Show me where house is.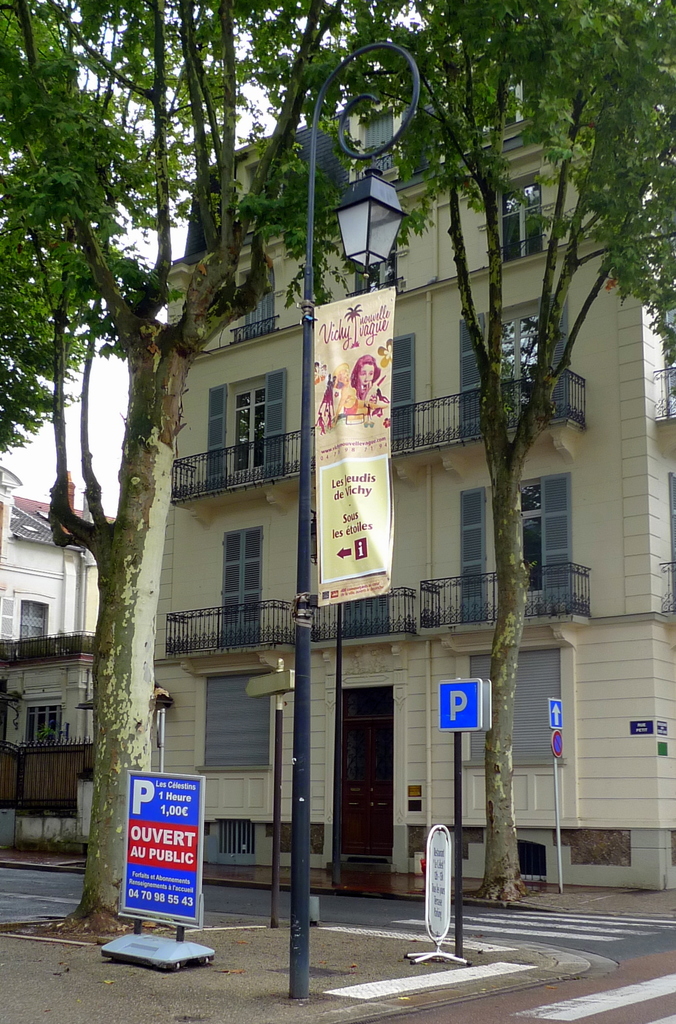
house is at bbox=(0, 490, 164, 874).
